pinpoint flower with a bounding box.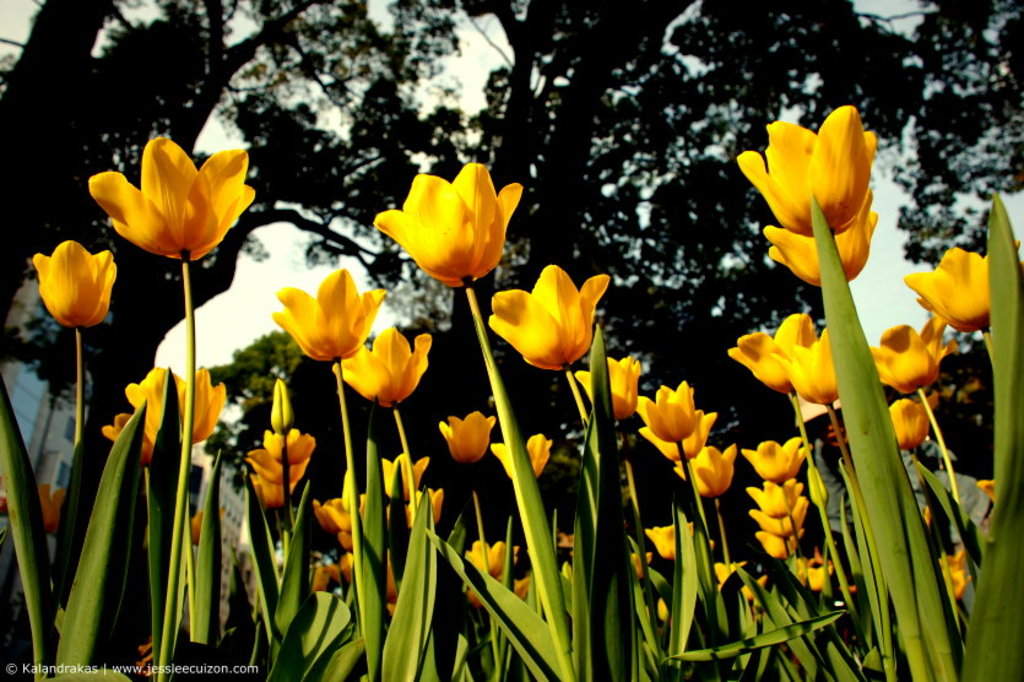
x1=641 y1=523 x2=694 y2=558.
